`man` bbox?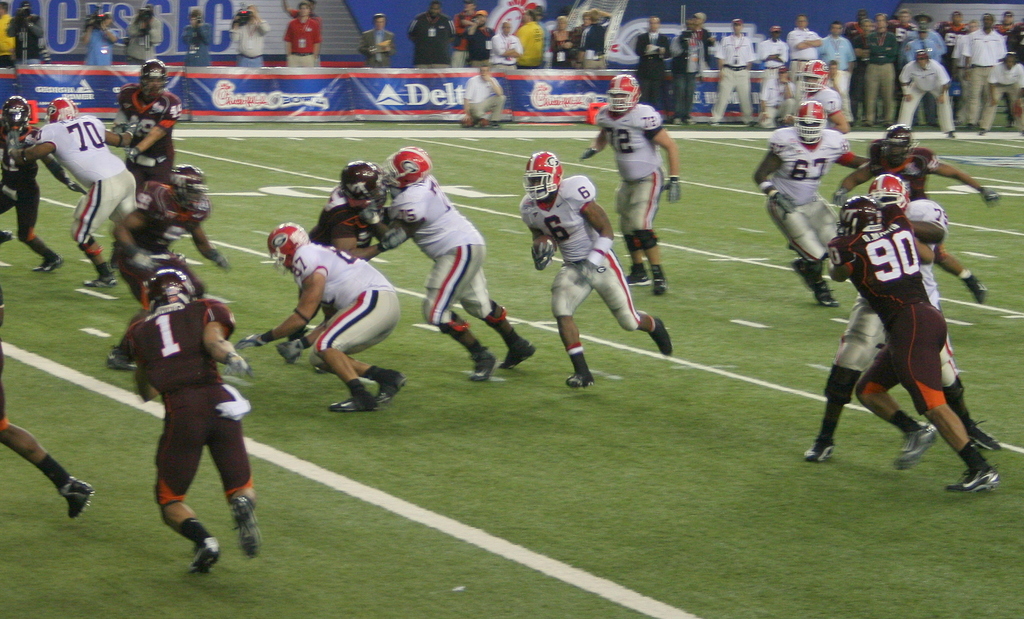
left=10, top=95, right=141, bottom=291
